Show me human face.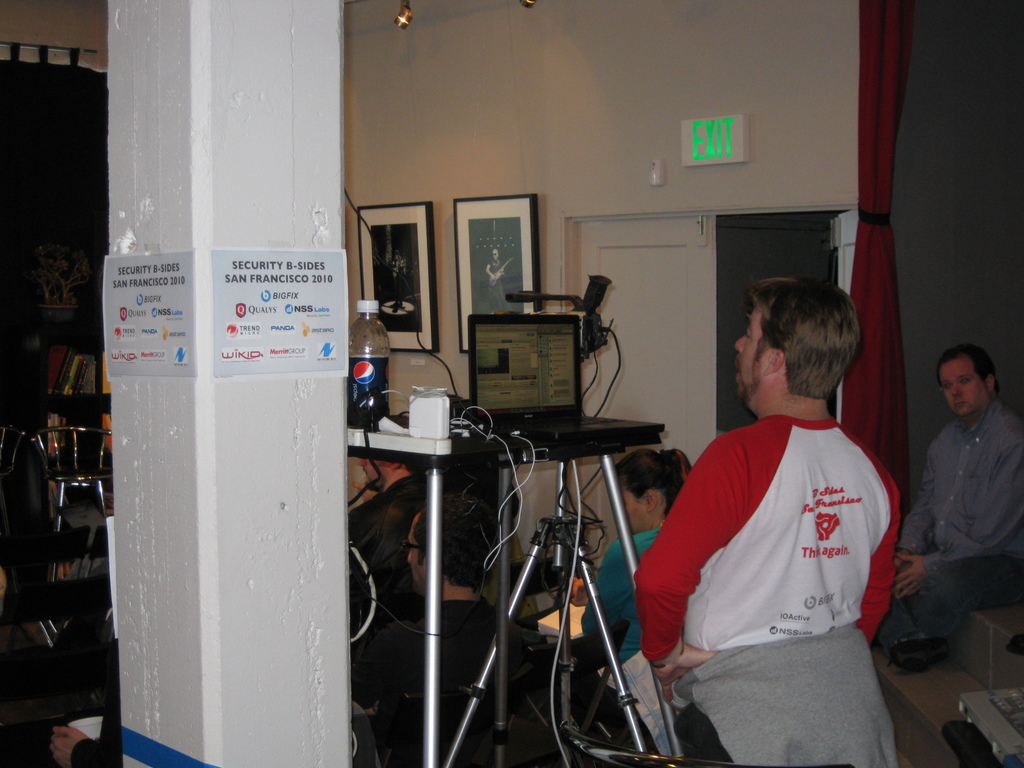
human face is here: (731,308,765,396).
